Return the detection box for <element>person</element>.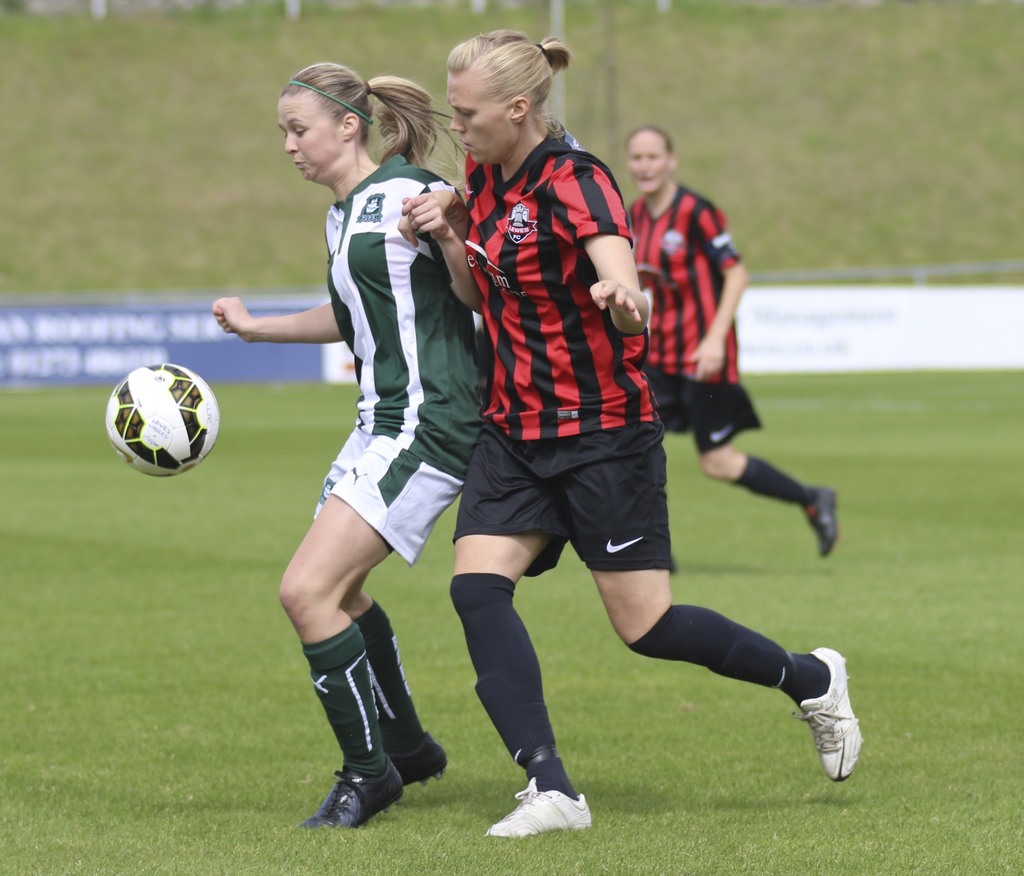
268:47:478:875.
